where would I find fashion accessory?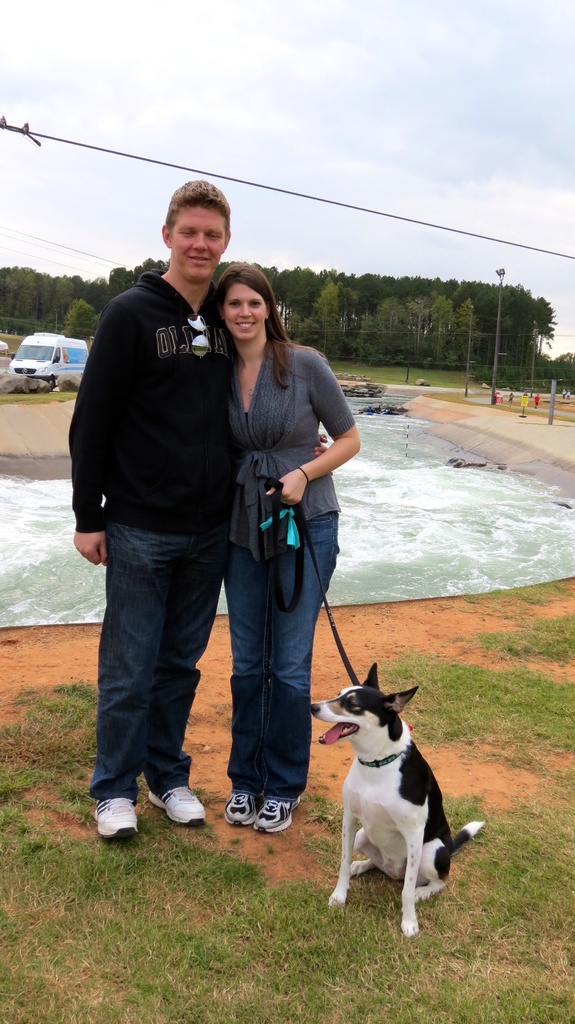
At box(300, 465, 310, 486).
